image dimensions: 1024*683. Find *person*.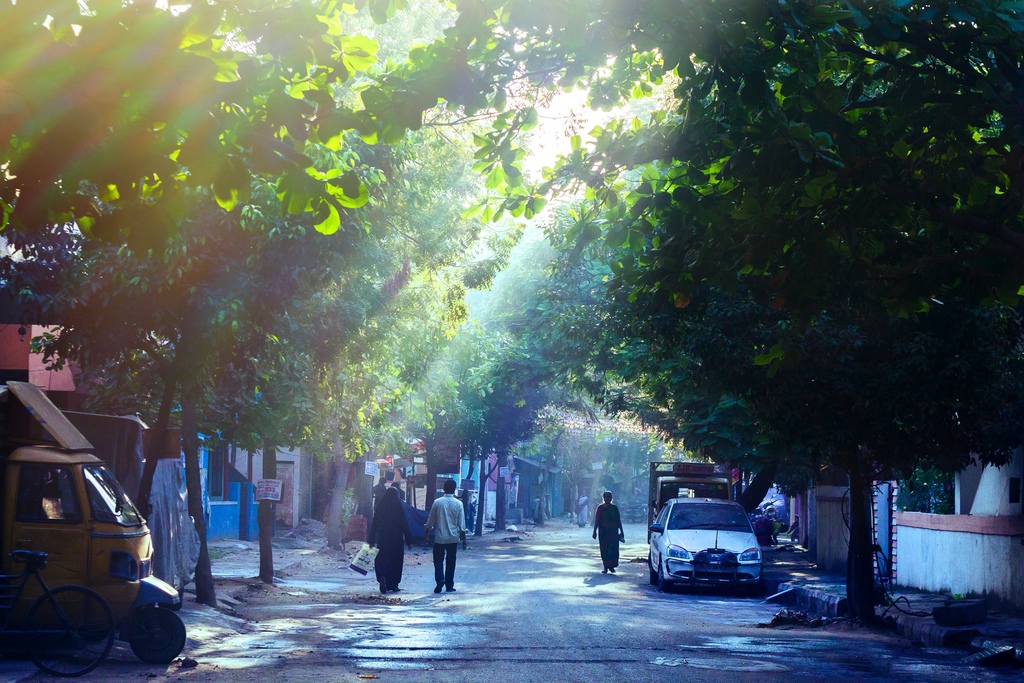
left=363, top=486, right=414, bottom=591.
